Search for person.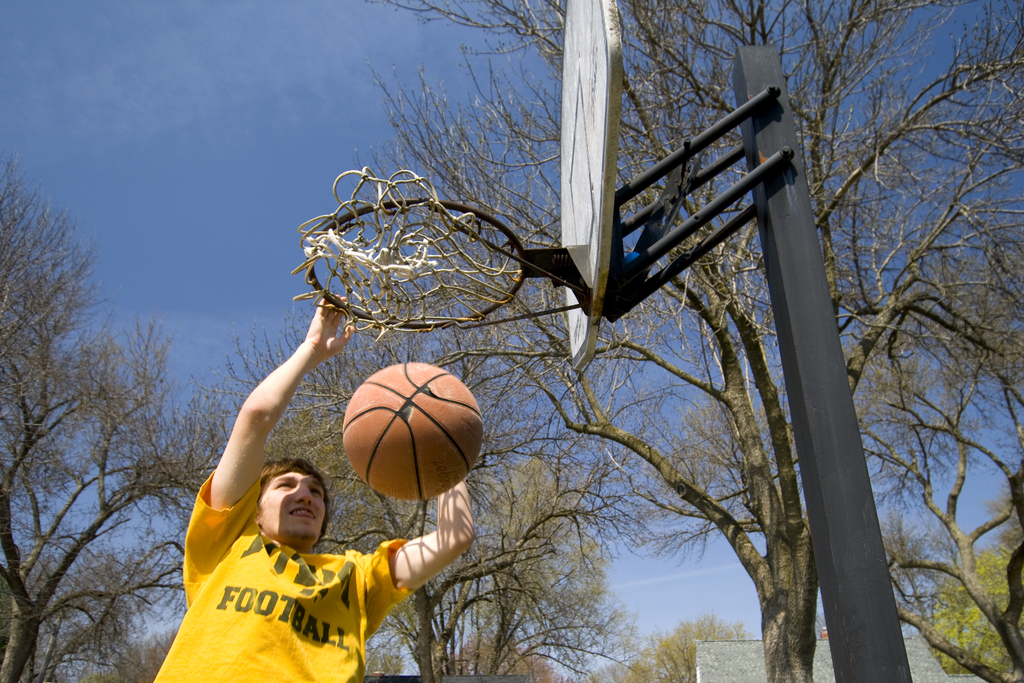
Found at bbox=[154, 289, 474, 682].
